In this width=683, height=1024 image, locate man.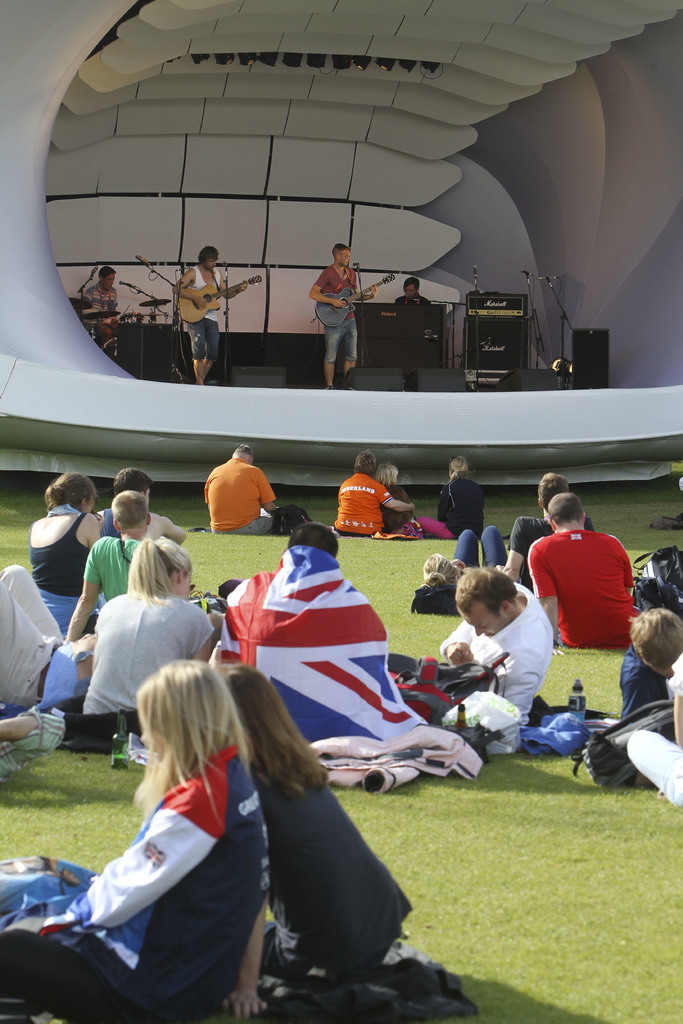
Bounding box: (202, 440, 275, 530).
